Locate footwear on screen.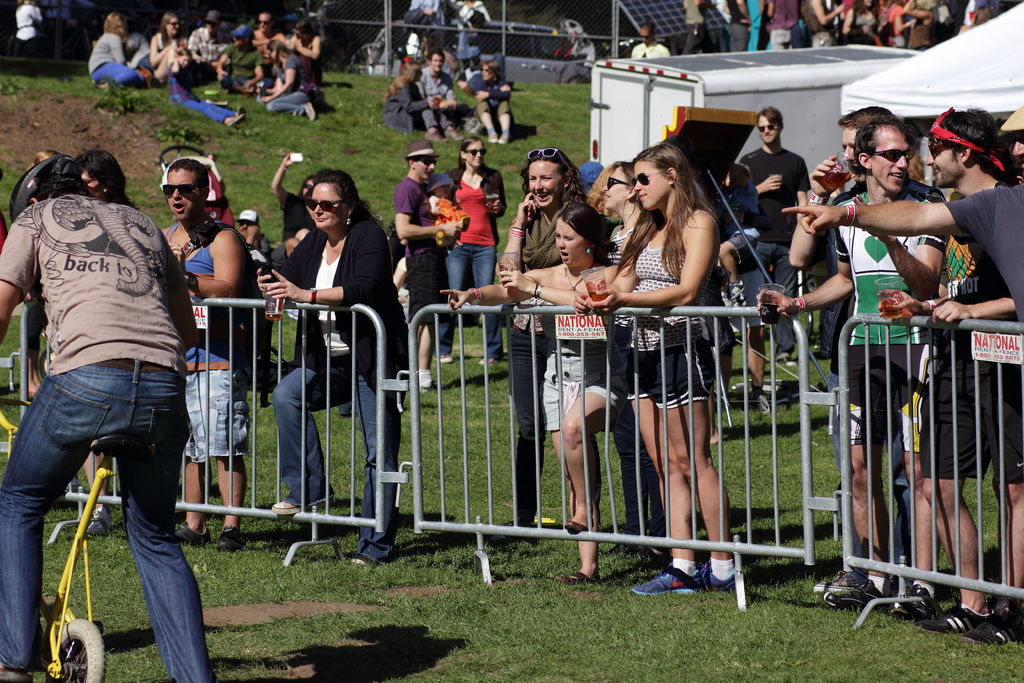
On screen at 217 523 242 552.
